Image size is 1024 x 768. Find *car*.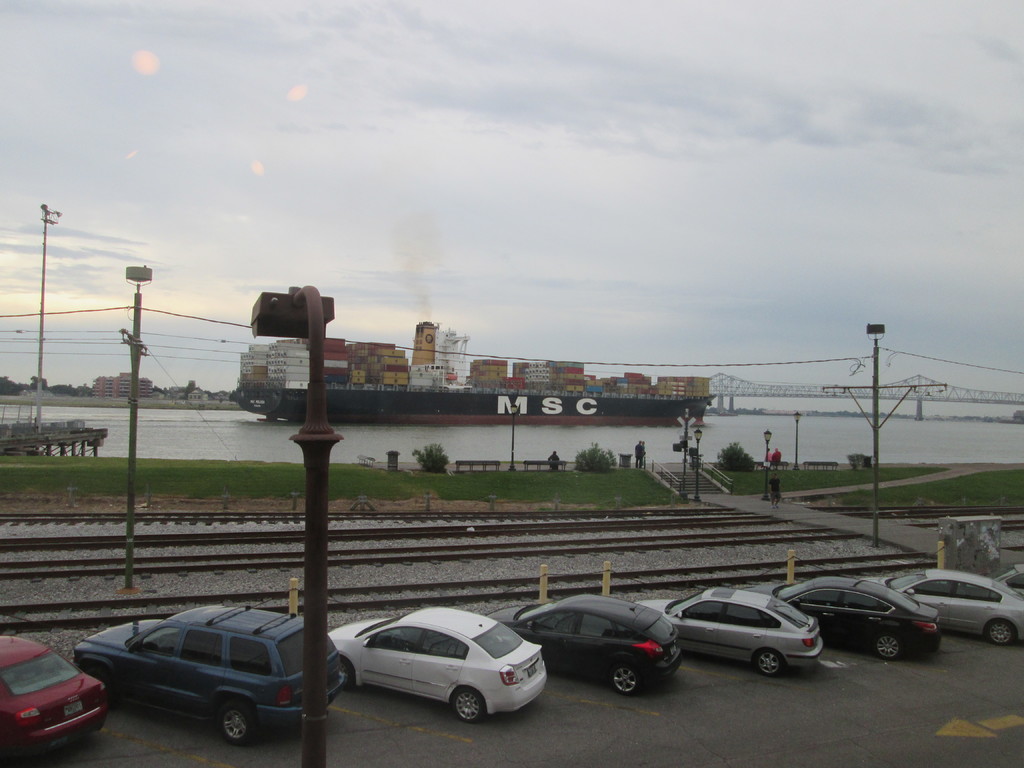
locate(763, 575, 941, 664).
